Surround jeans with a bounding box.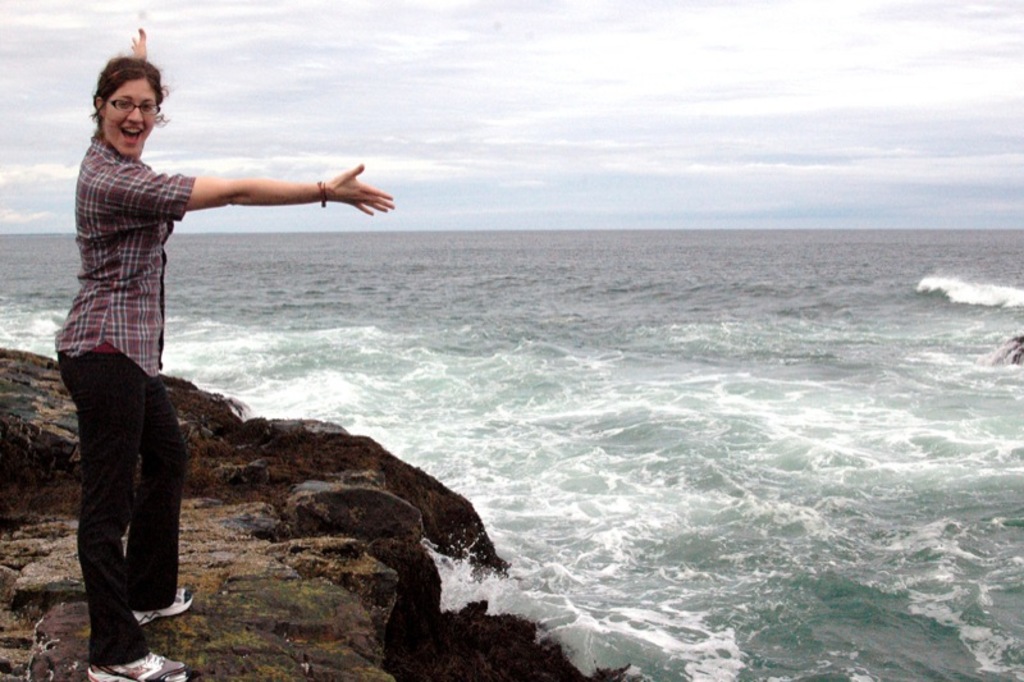
(x1=59, y1=352, x2=187, y2=668).
